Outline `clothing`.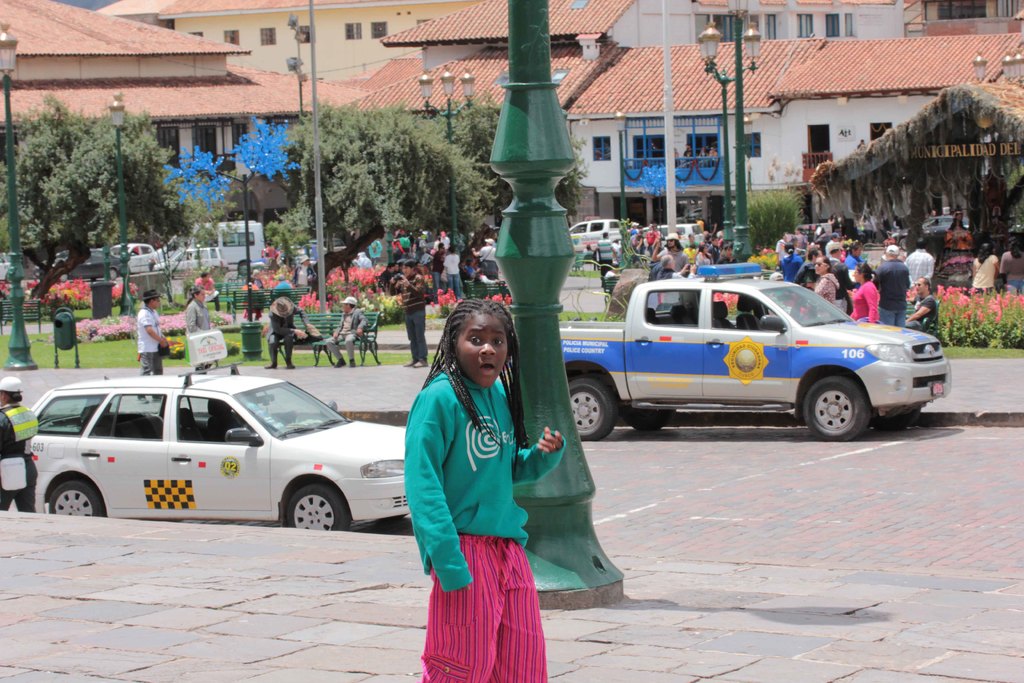
Outline: box=[404, 366, 570, 596].
